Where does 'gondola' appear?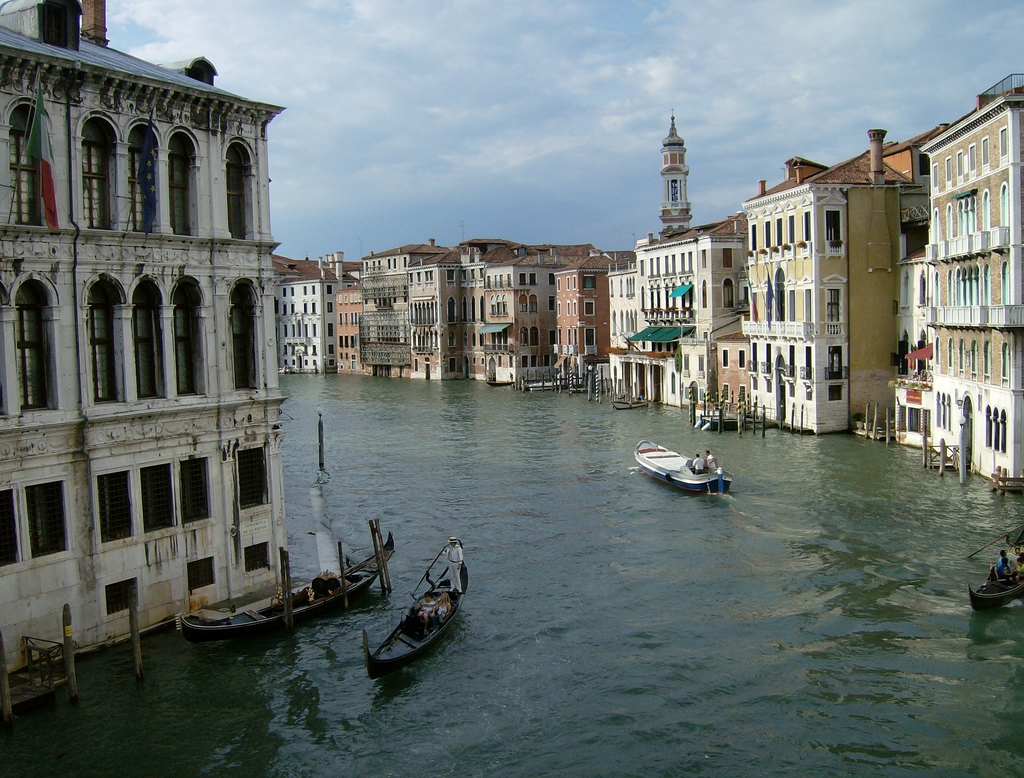
Appears at (950,549,1023,621).
